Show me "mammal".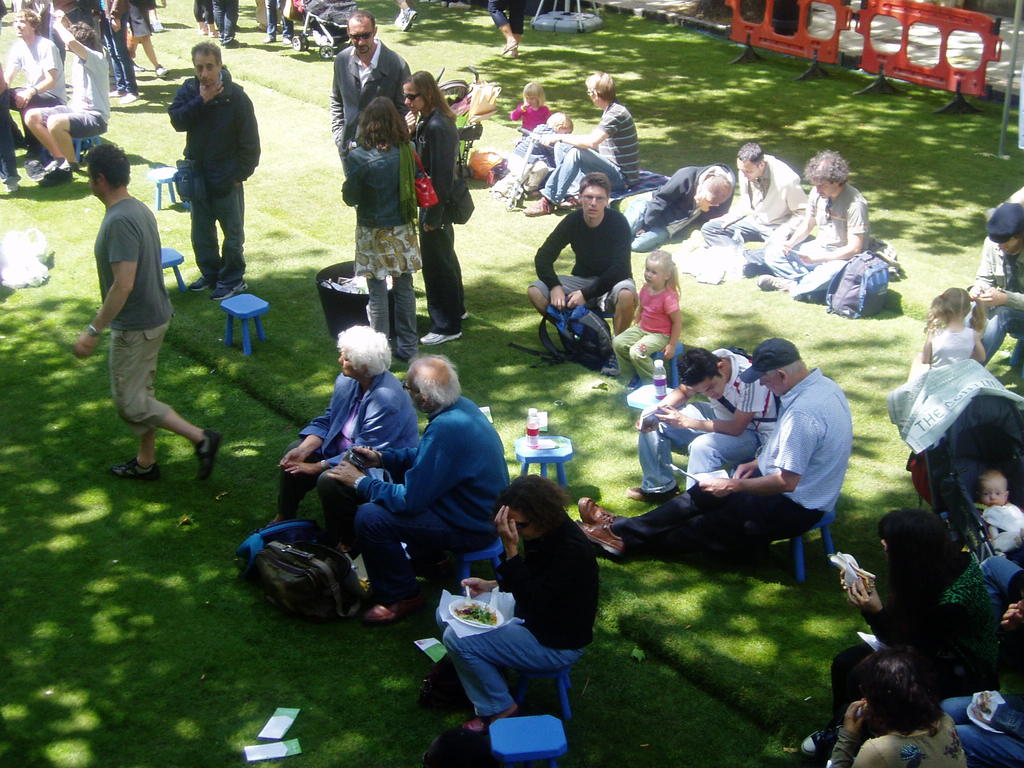
"mammal" is here: rect(758, 145, 872, 305).
